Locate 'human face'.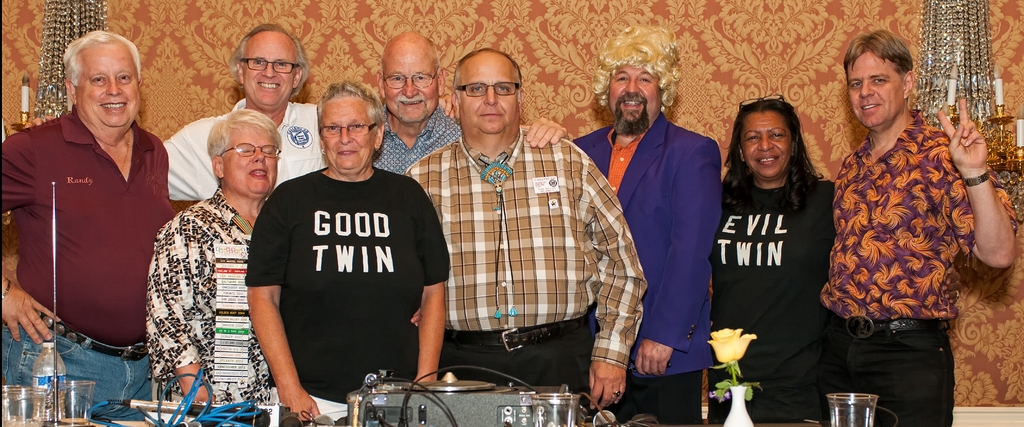
Bounding box: (x1=323, y1=96, x2=371, y2=173).
